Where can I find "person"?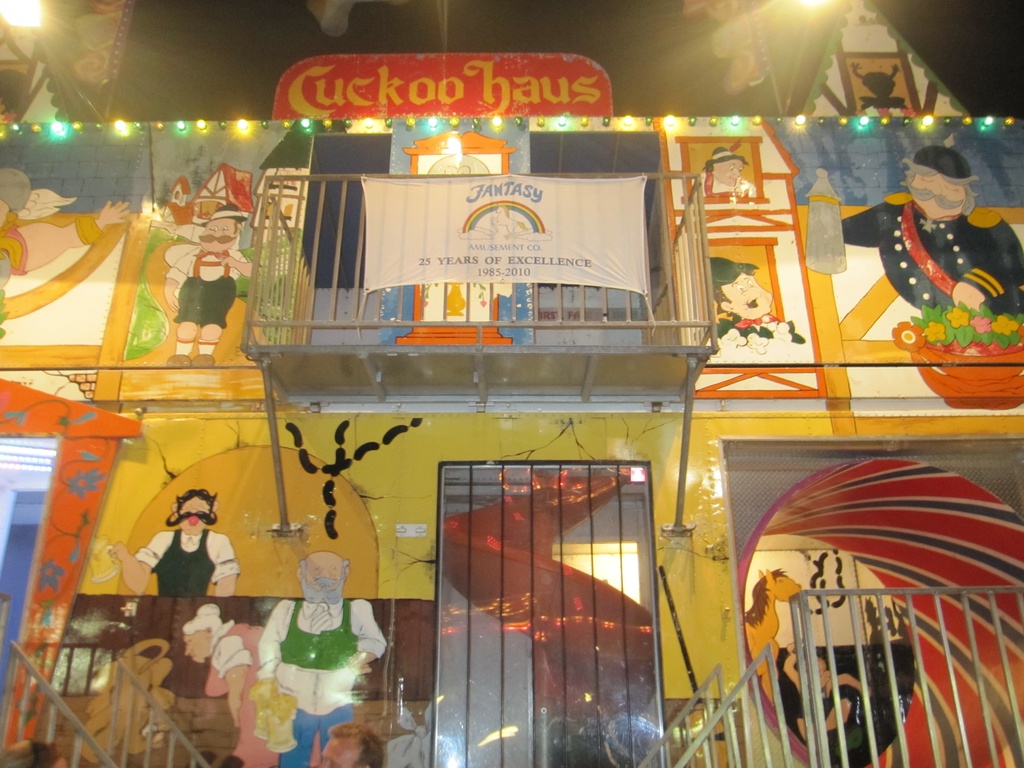
You can find it at l=844, t=145, r=1023, b=318.
